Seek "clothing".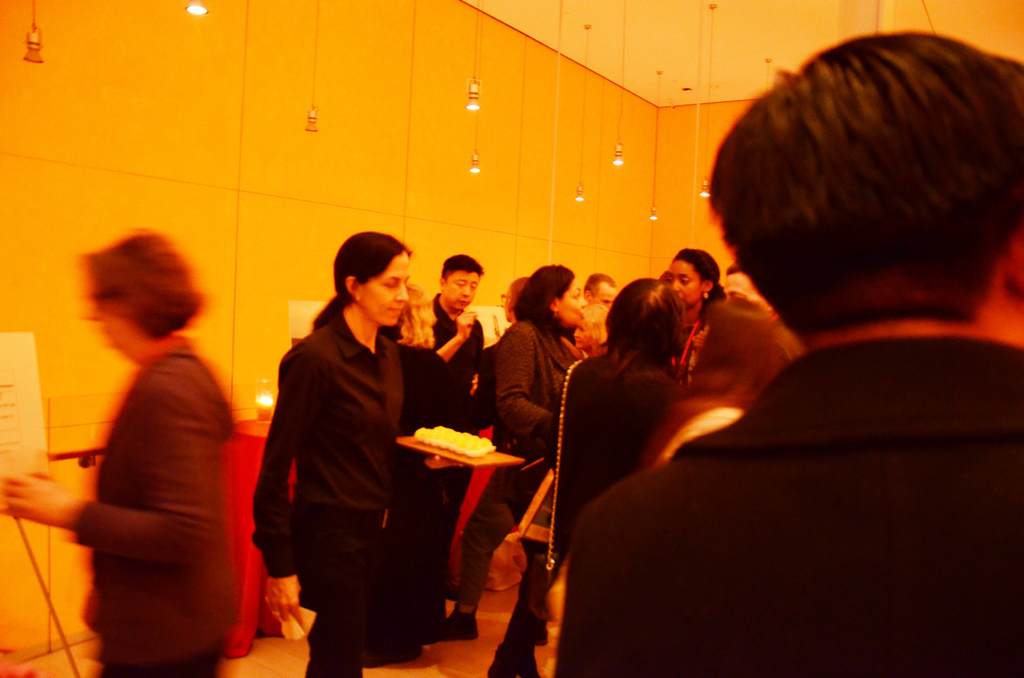
[554,339,1023,677].
